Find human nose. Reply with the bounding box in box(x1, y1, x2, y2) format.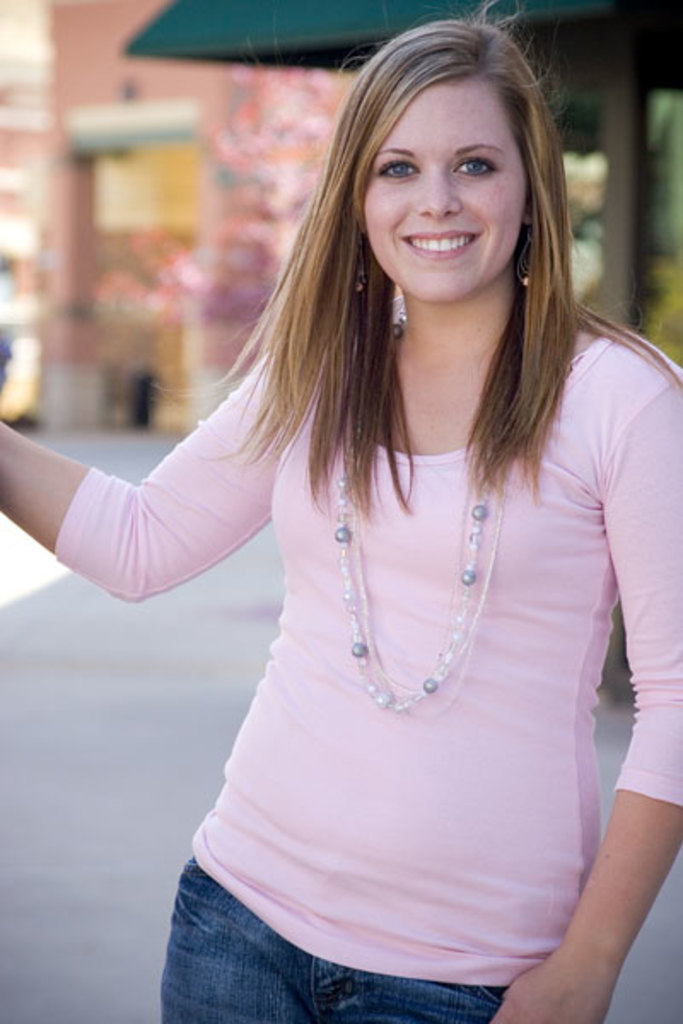
box(406, 167, 461, 222).
